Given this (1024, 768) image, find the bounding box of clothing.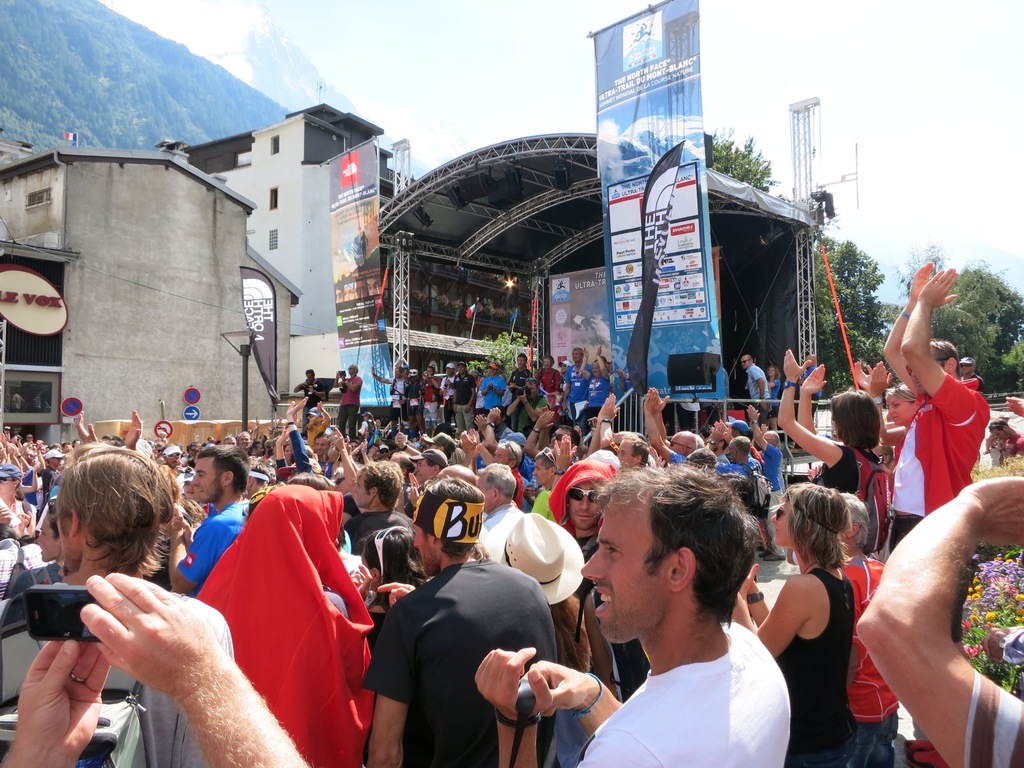
pyautogui.locateOnScreen(176, 500, 258, 600).
